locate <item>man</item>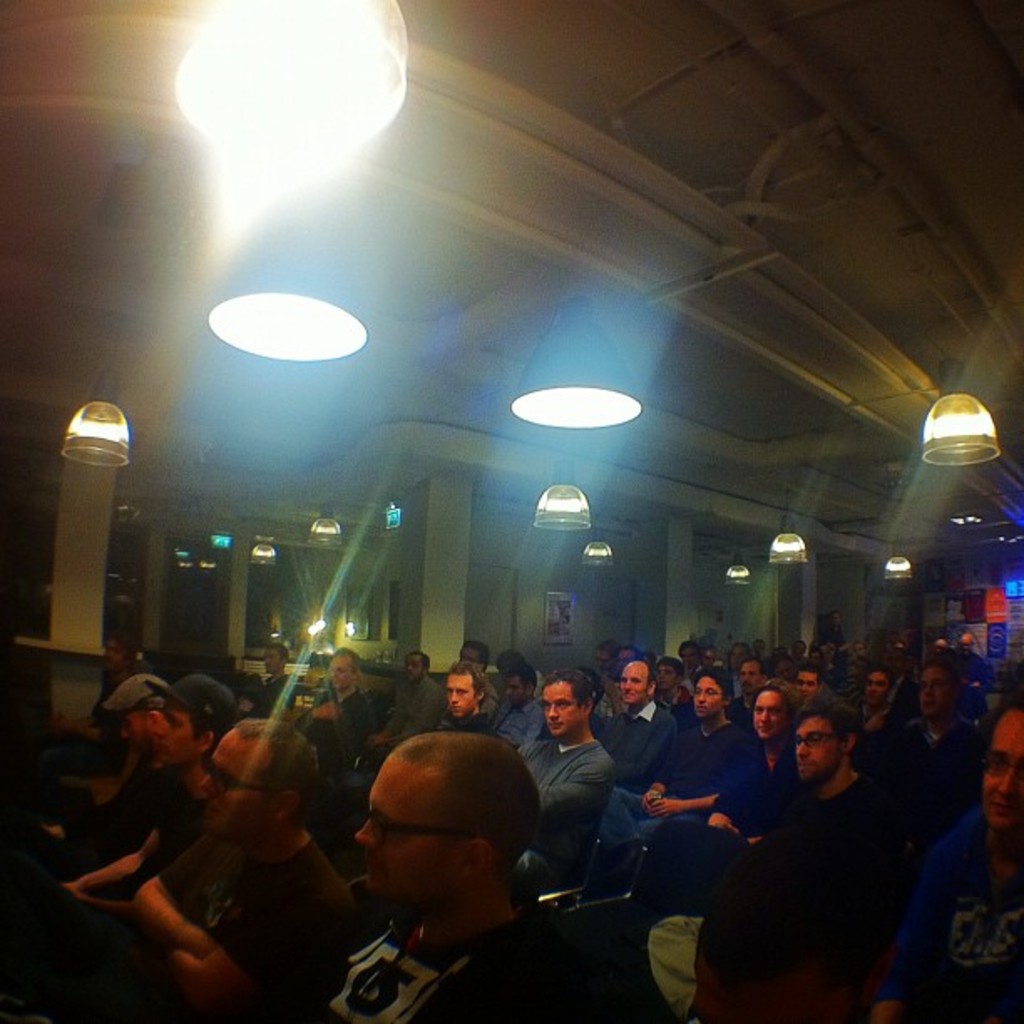
BBox(731, 656, 770, 686)
